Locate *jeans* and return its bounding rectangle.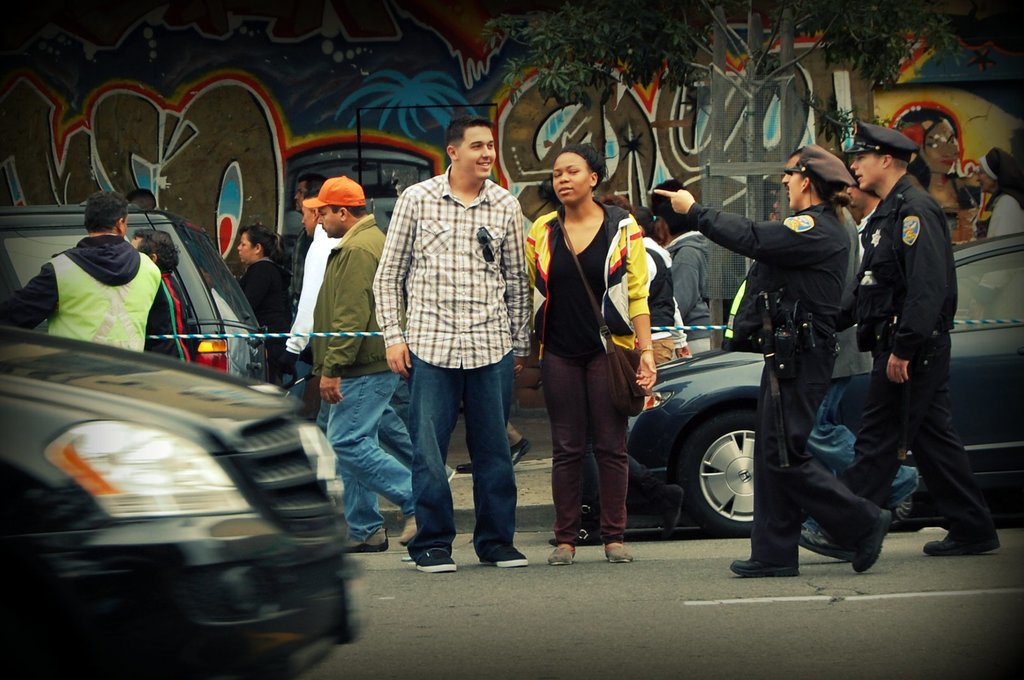
crop(409, 353, 516, 557).
